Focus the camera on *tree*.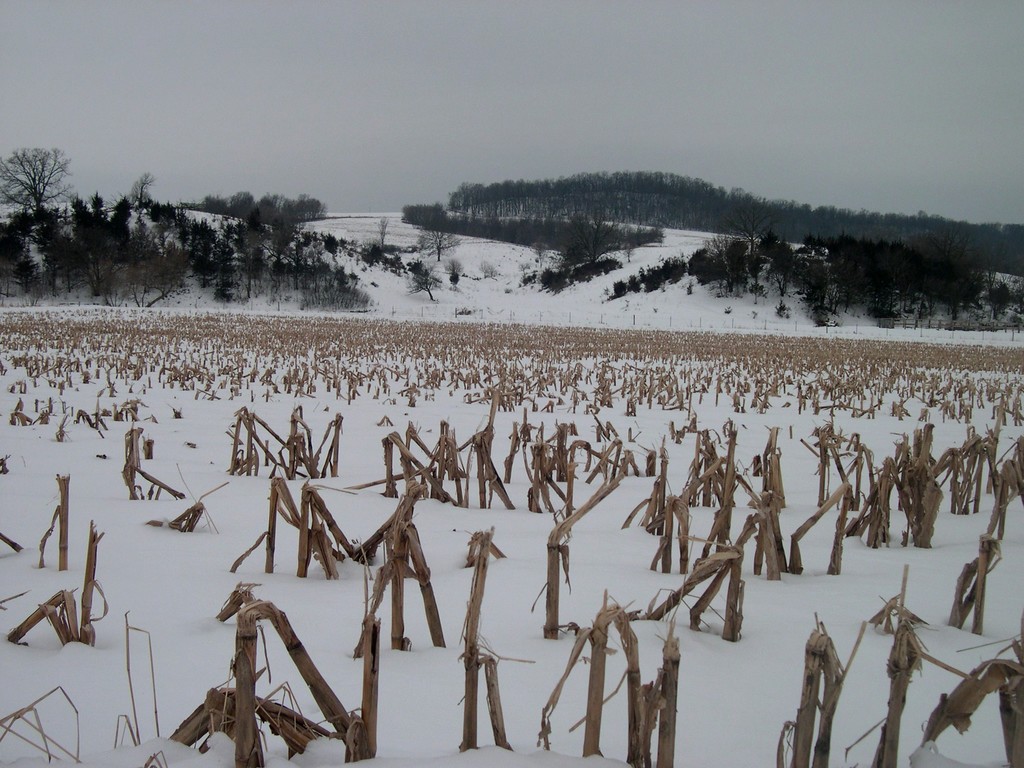
Focus region: [left=415, top=219, right=457, bottom=254].
